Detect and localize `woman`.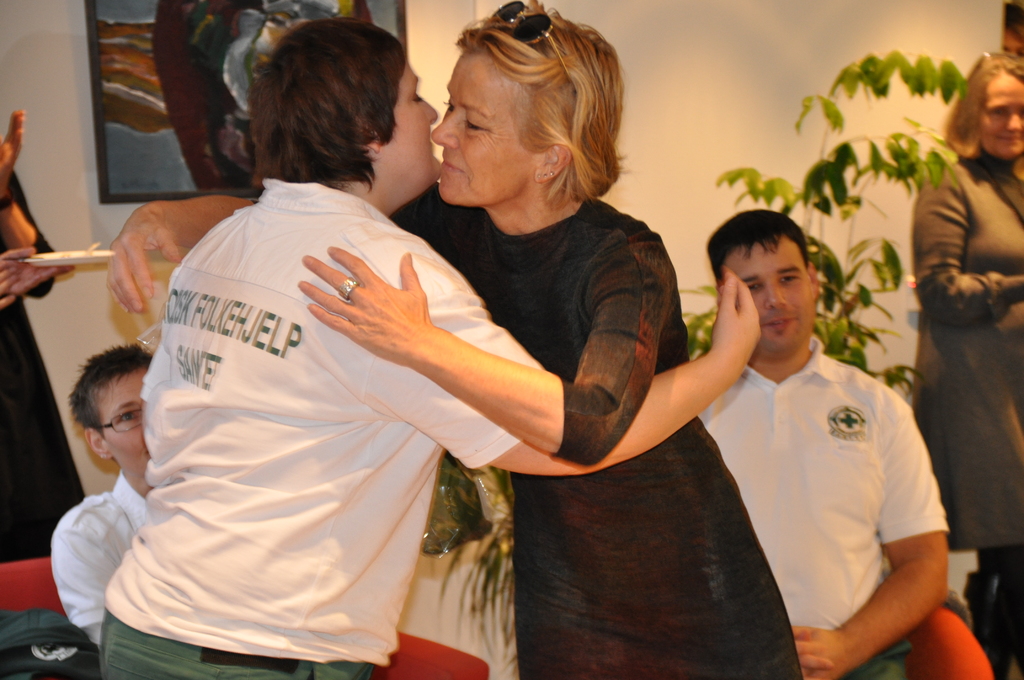
Localized at <region>98, 12, 767, 679</region>.
